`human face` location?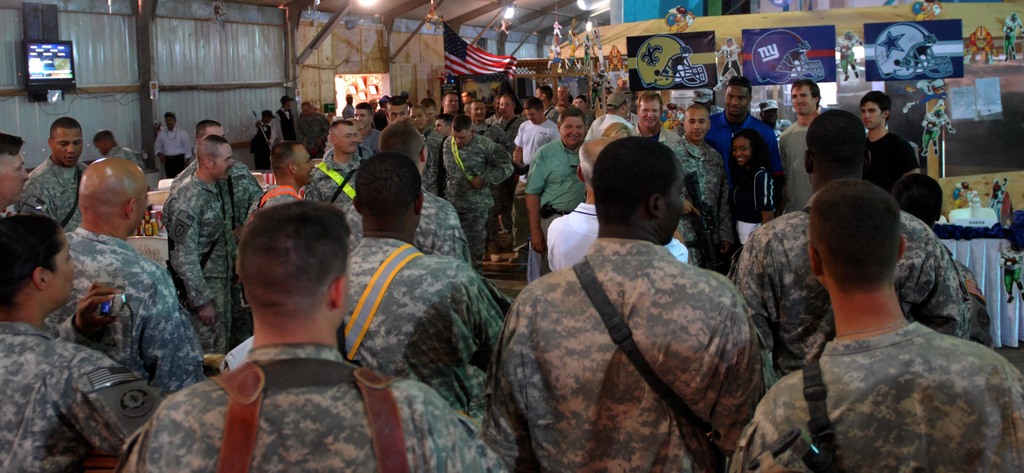
Rect(791, 80, 814, 115)
